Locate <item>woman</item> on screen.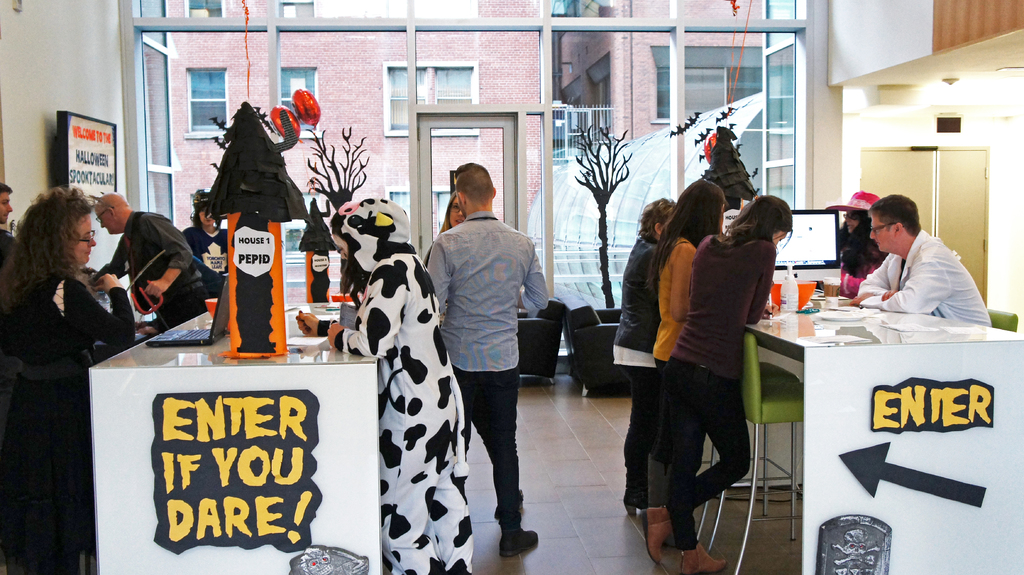
On screen at [x1=649, y1=178, x2=727, y2=507].
